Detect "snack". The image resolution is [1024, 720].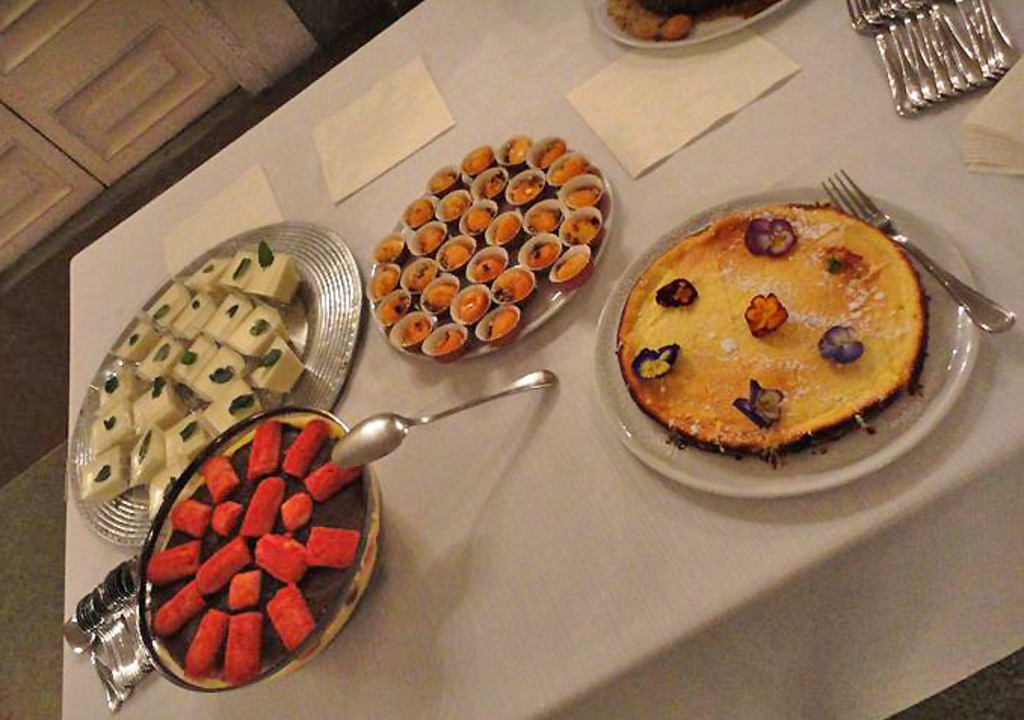
[178,608,228,685].
